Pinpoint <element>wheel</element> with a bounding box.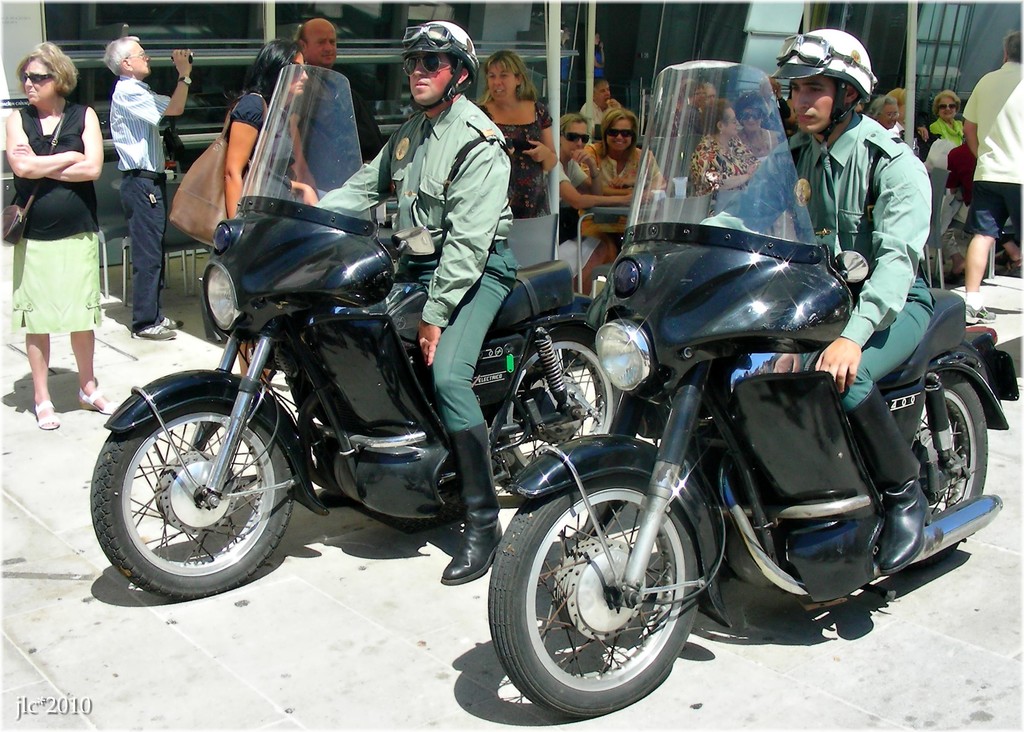
[496, 464, 716, 706].
